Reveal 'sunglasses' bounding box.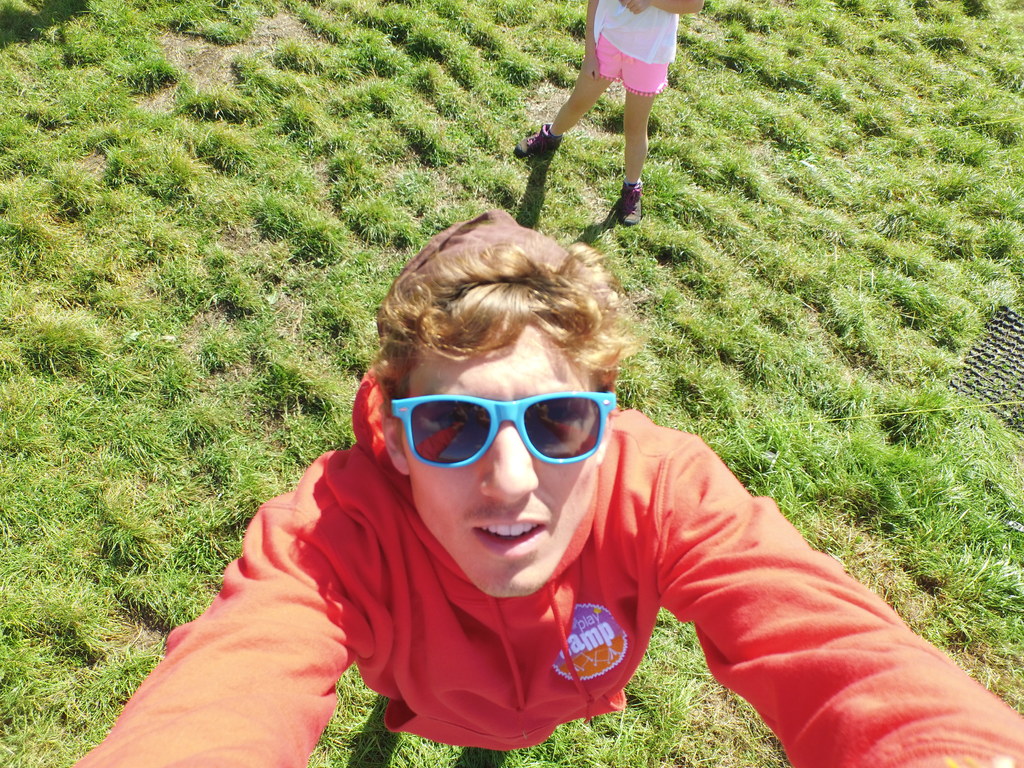
Revealed: 392:390:611:467.
